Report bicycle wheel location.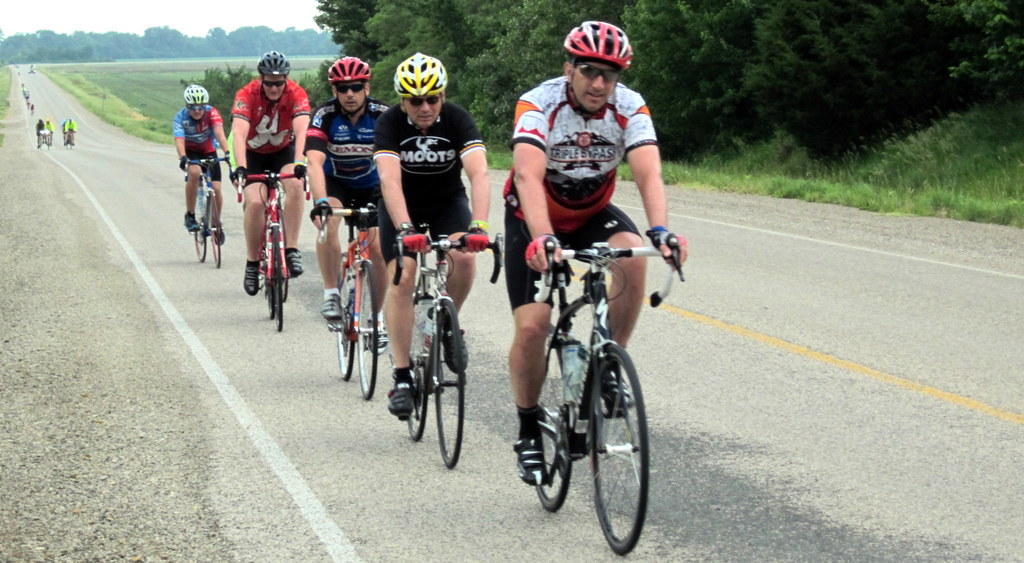
Report: Rect(263, 242, 273, 316).
